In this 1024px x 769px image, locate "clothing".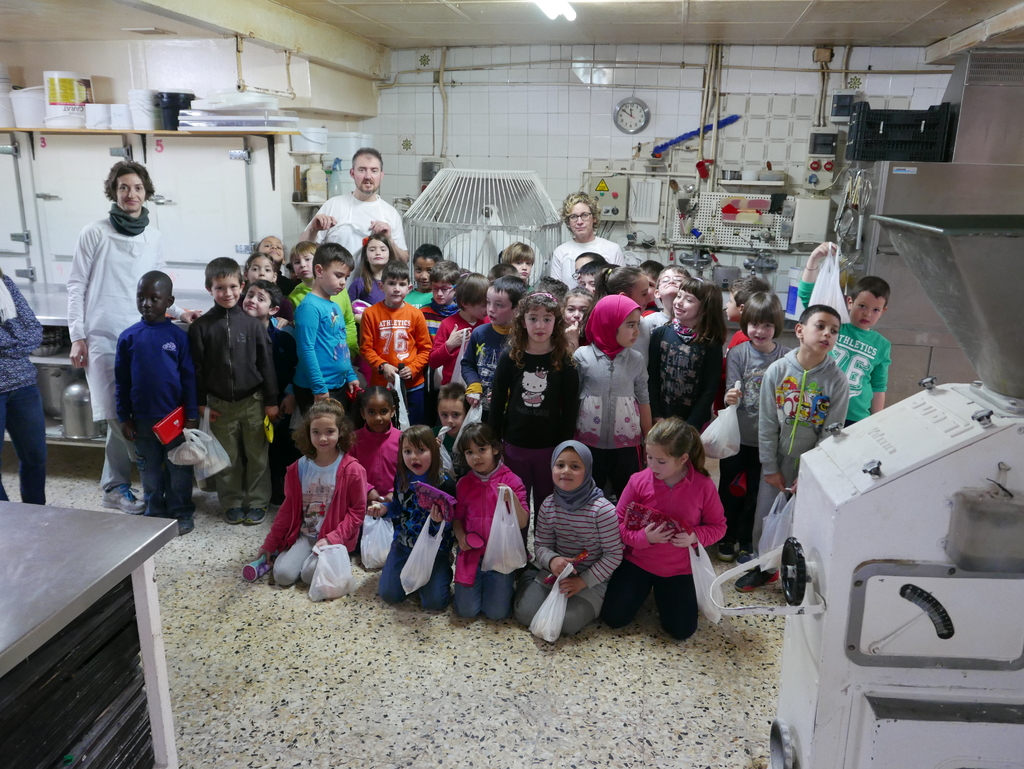
Bounding box: 479 344 576 514.
